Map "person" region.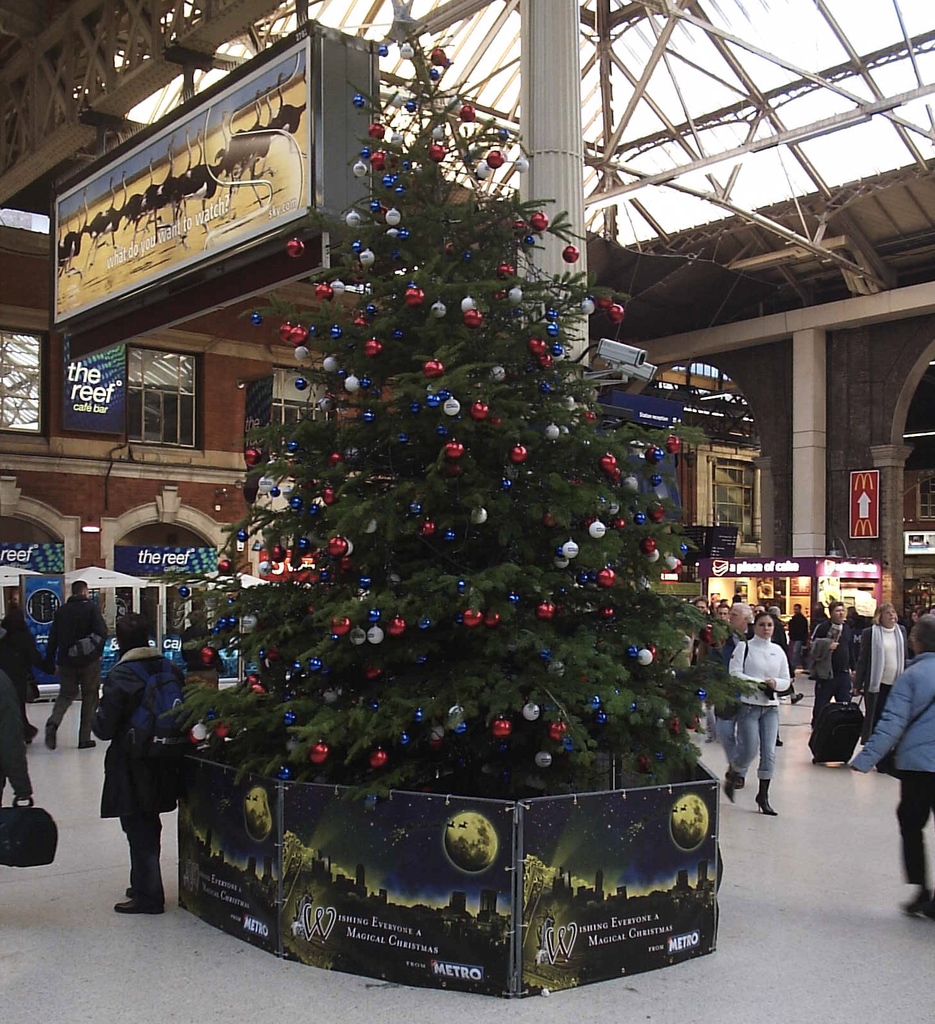
Mapped to <region>46, 584, 106, 745</region>.
